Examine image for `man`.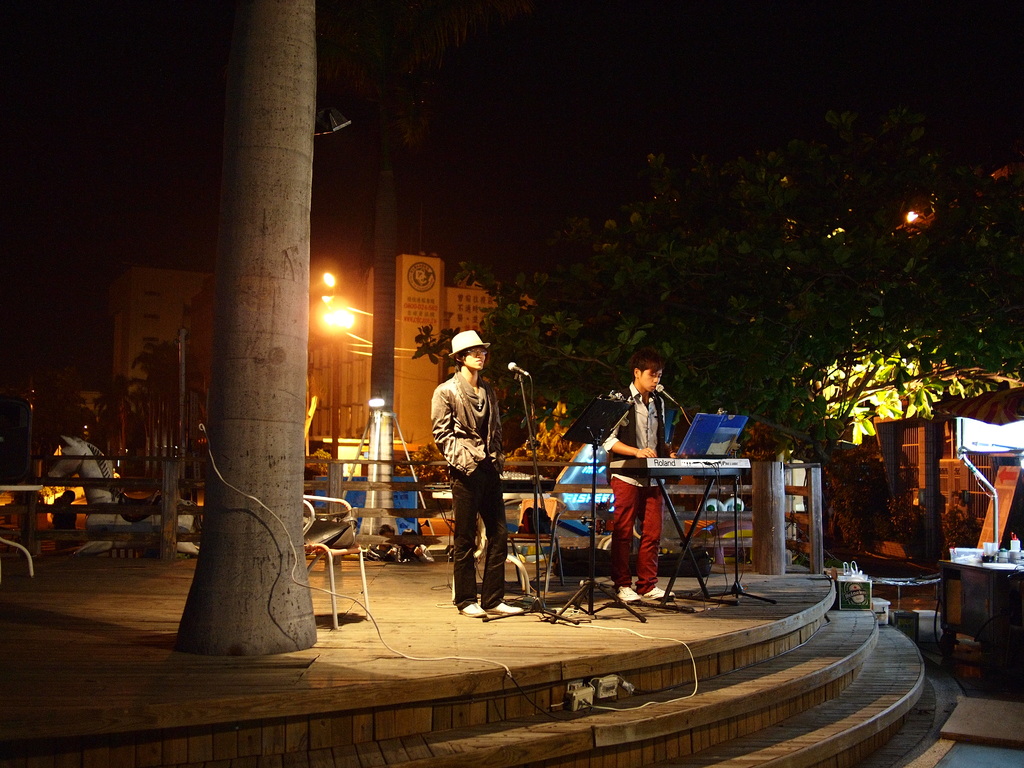
Examination result: x1=428, y1=340, x2=519, y2=616.
